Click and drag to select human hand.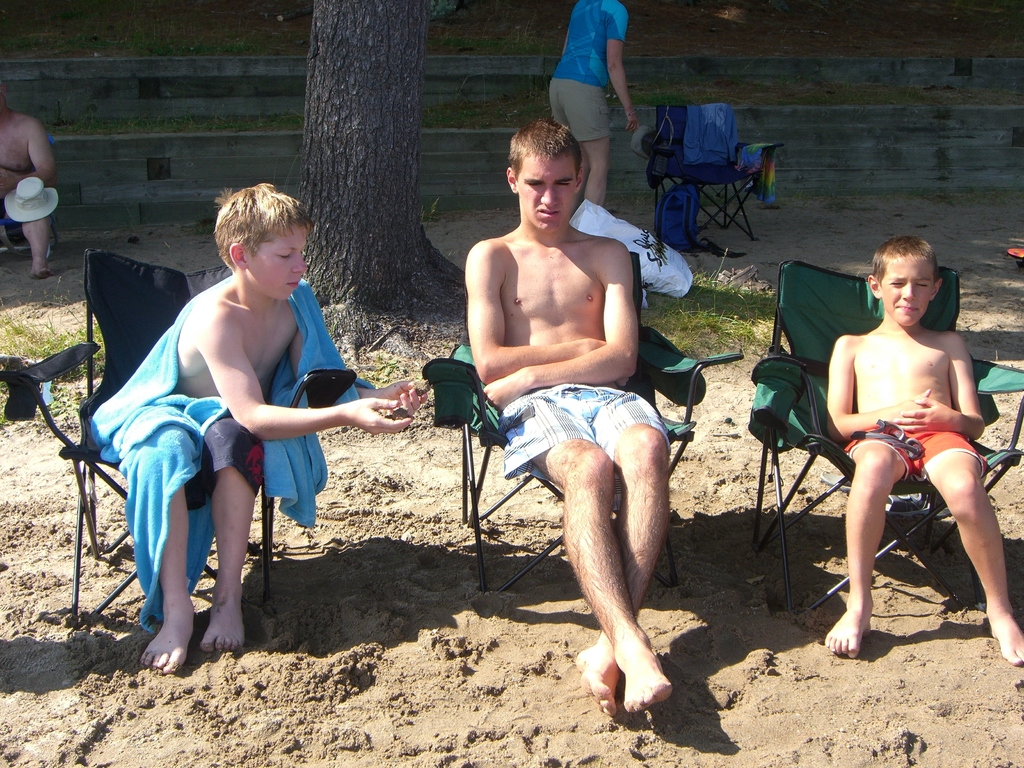
Selection: <bbox>627, 109, 641, 132</bbox>.
